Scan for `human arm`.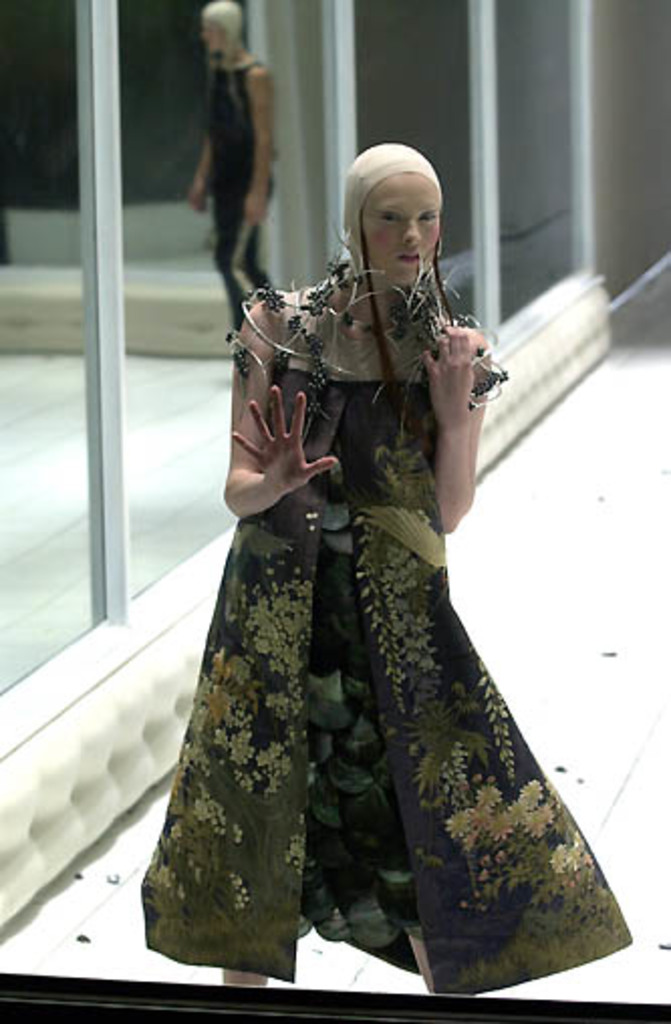
Scan result: x1=240, y1=62, x2=298, y2=222.
